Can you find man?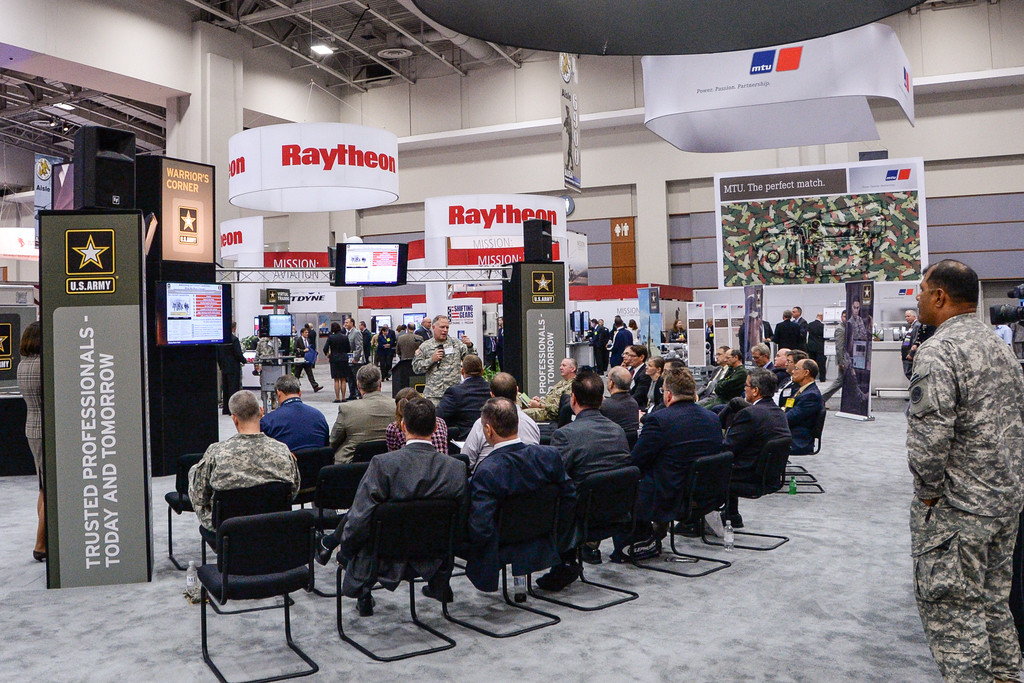
Yes, bounding box: [left=452, top=389, right=570, bottom=507].
